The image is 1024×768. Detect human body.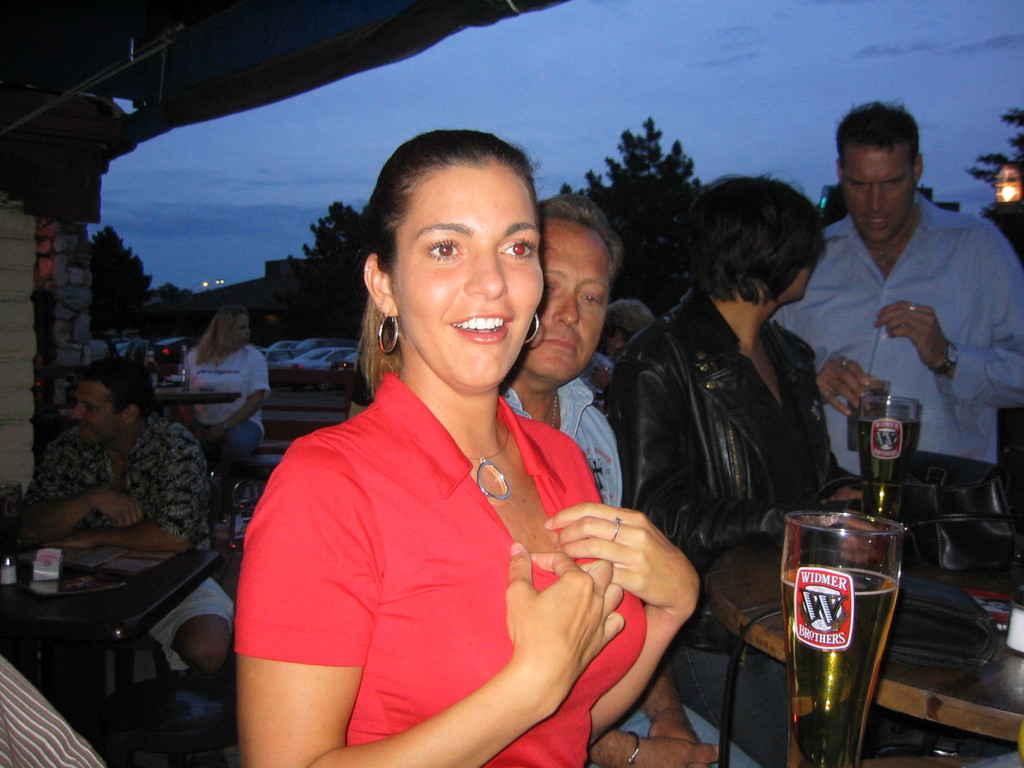
Detection: {"left": 173, "top": 301, "right": 274, "bottom": 477}.
